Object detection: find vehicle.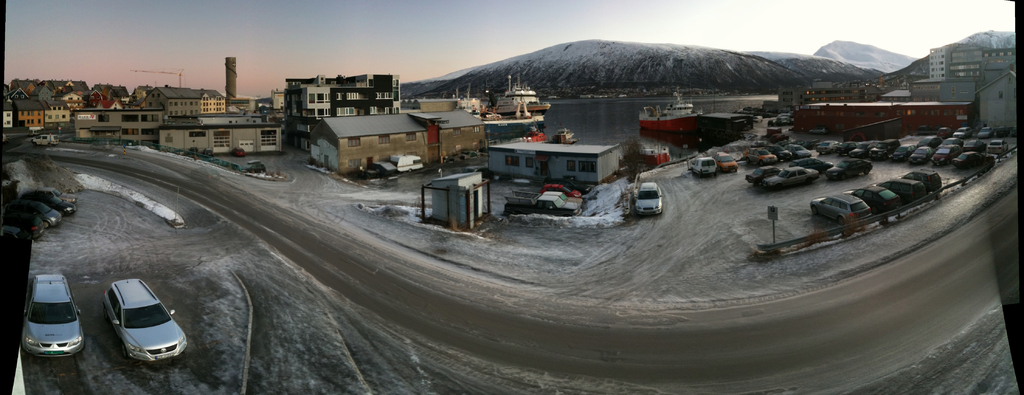
locate(13, 206, 47, 241).
